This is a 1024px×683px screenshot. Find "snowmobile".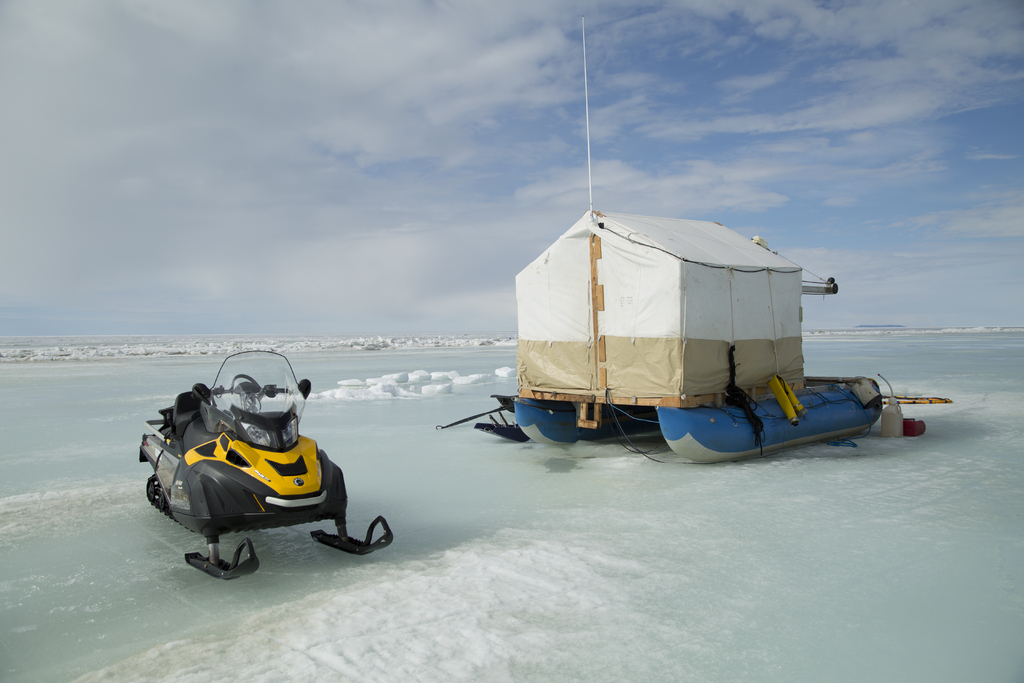
Bounding box: box(136, 351, 396, 577).
